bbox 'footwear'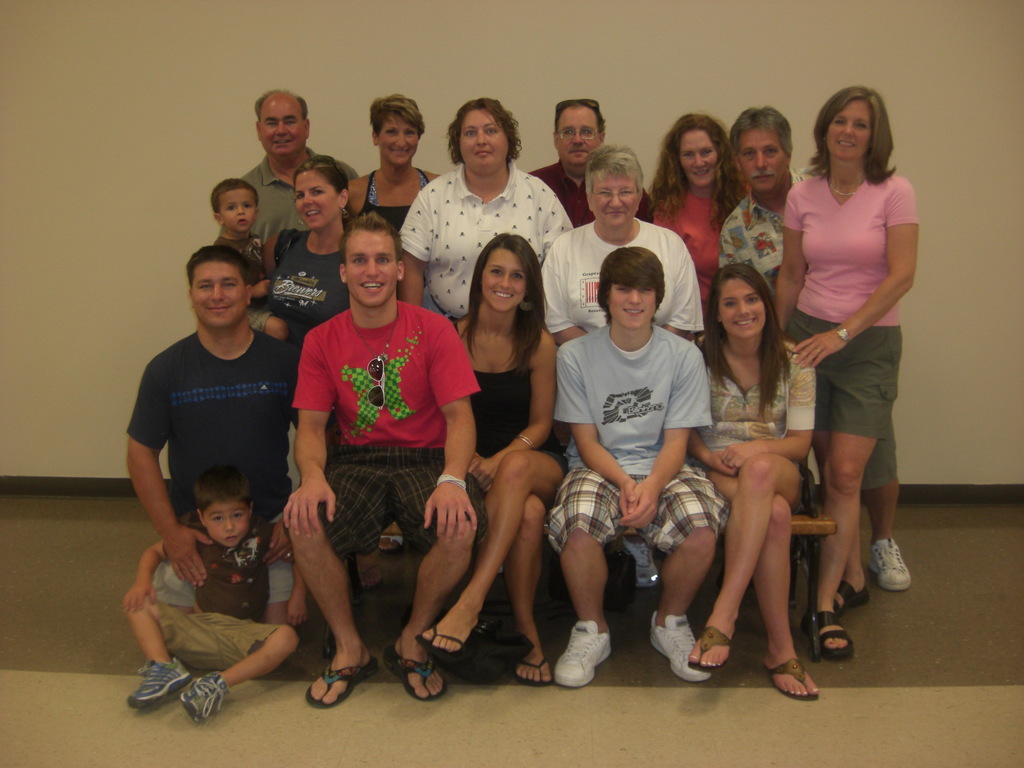
select_region(764, 657, 820, 700)
